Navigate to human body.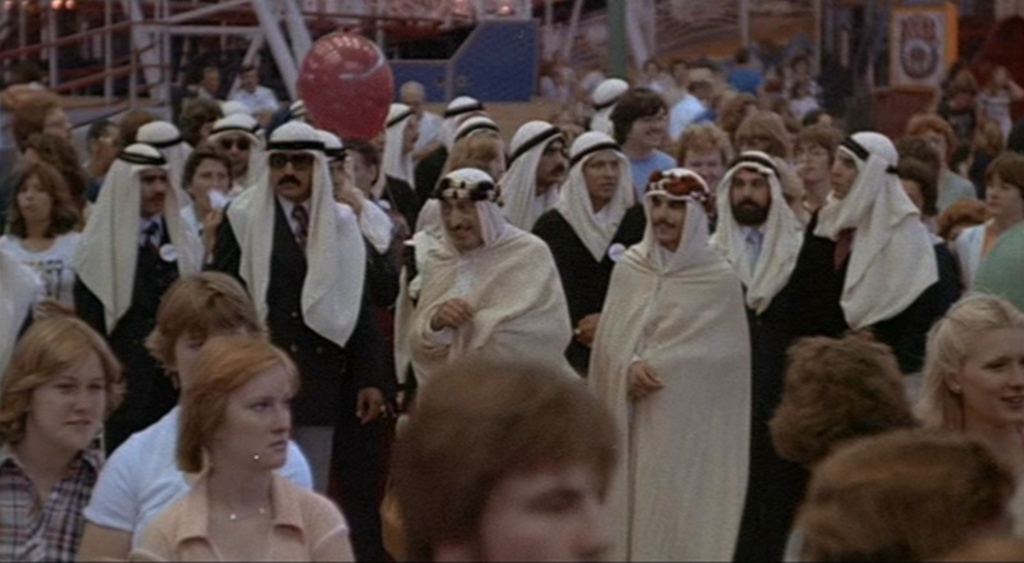
Navigation target: bbox=(938, 78, 975, 111).
